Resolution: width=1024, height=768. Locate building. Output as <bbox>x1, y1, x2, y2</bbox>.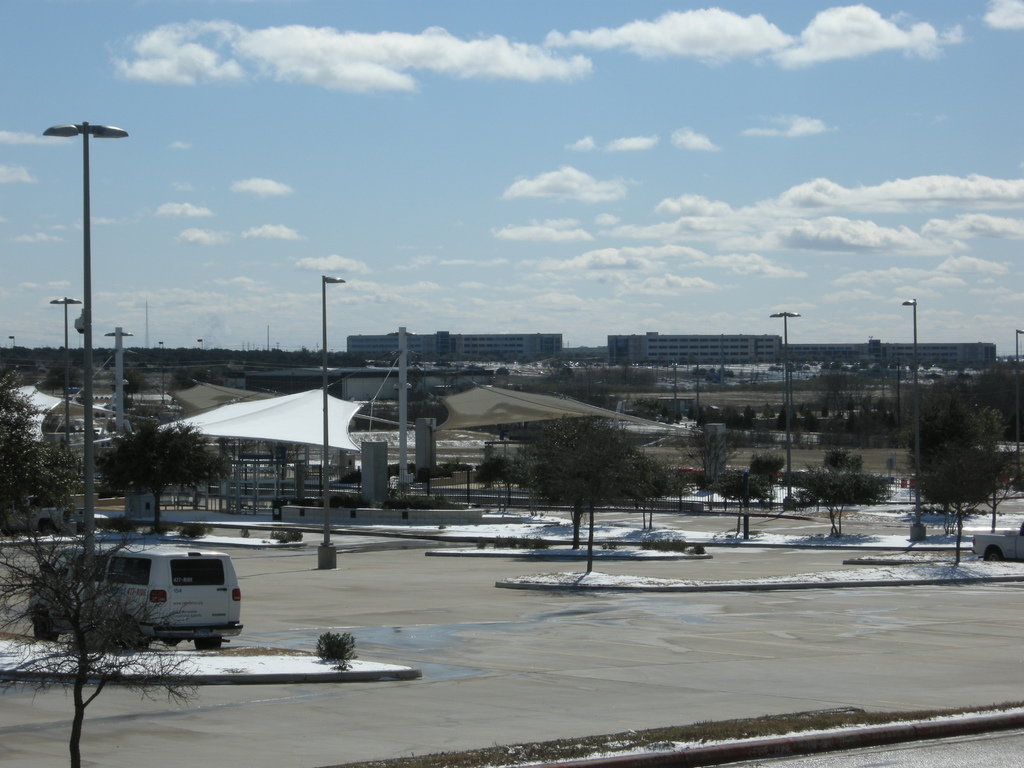
<bbox>346, 331, 564, 367</bbox>.
